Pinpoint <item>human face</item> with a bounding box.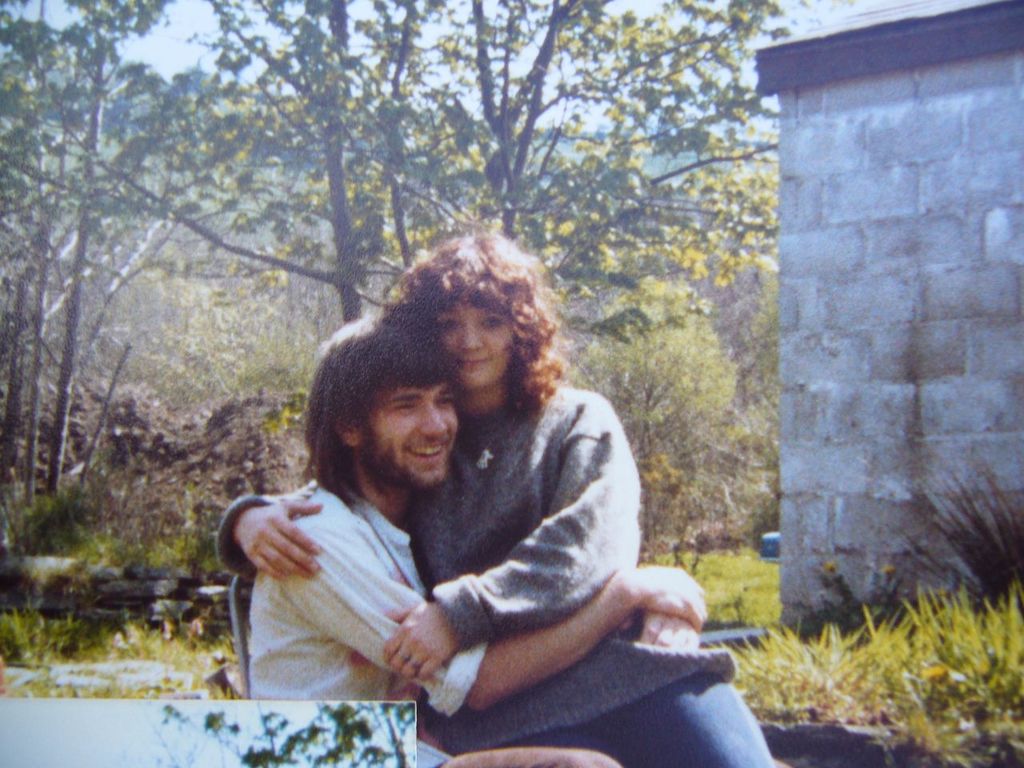
<box>438,302,514,386</box>.
